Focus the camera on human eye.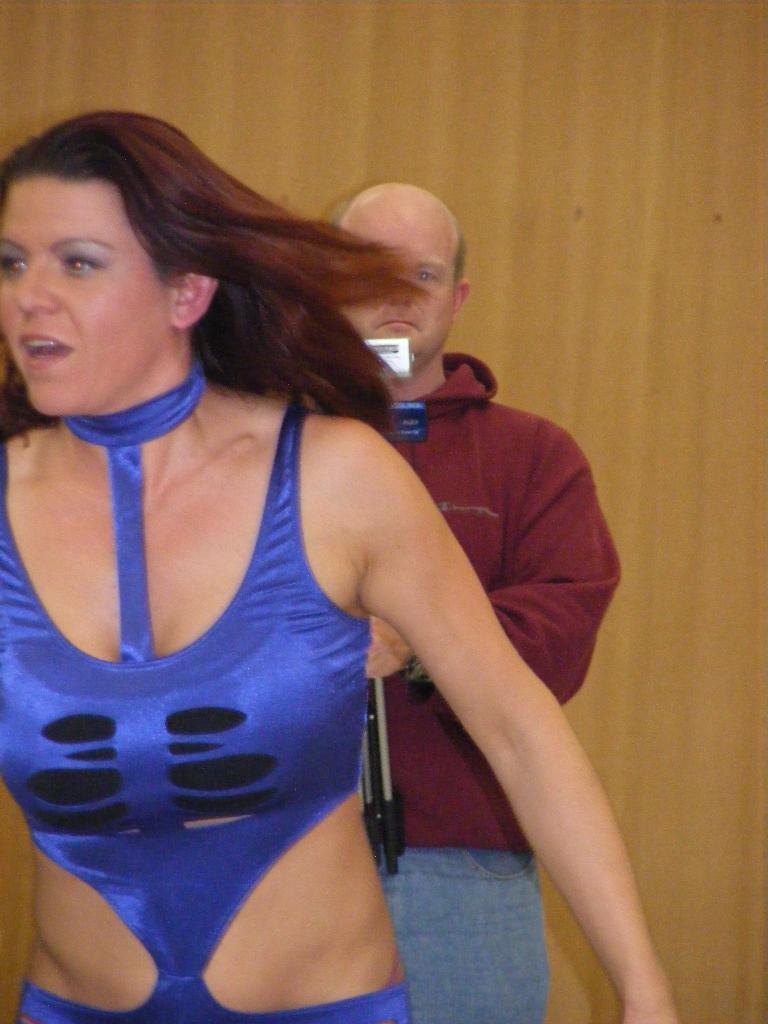
Focus region: [x1=412, y1=266, x2=439, y2=287].
